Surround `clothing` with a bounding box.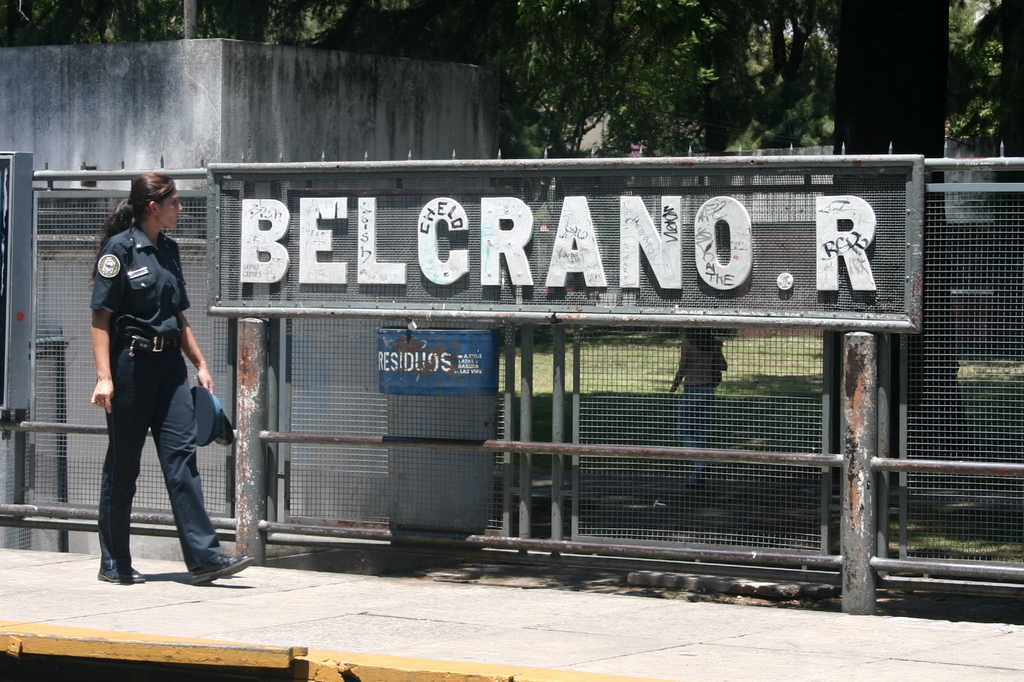
{"left": 90, "top": 226, "right": 226, "bottom": 565}.
